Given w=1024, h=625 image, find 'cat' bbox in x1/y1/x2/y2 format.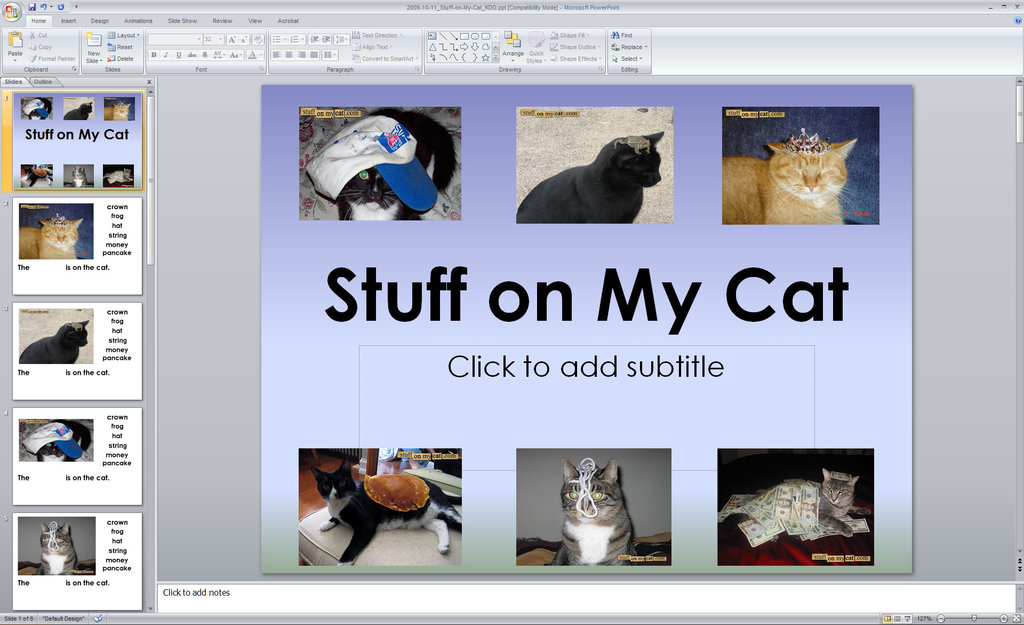
34/419/88/461.
